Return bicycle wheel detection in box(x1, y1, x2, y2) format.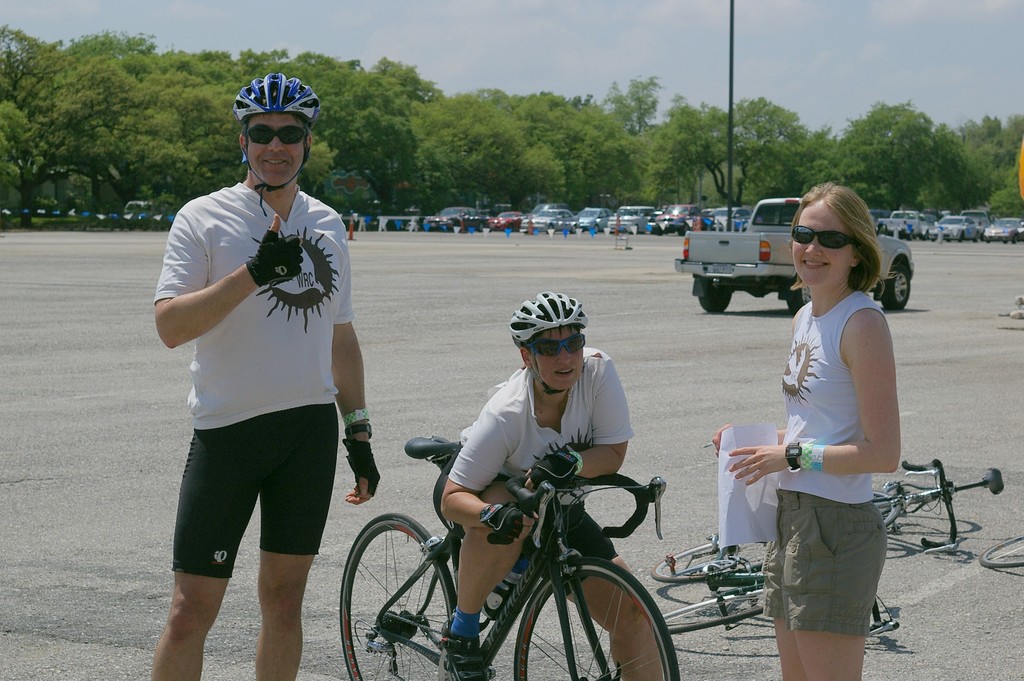
box(663, 591, 773, 637).
